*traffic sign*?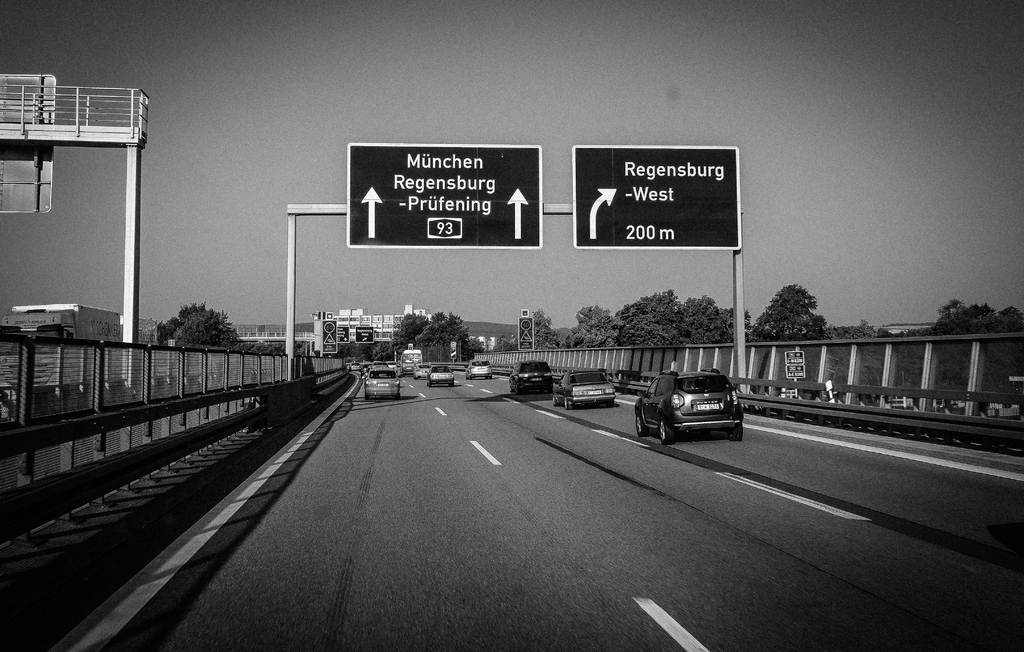
bbox(576, 146, 740, 247)
